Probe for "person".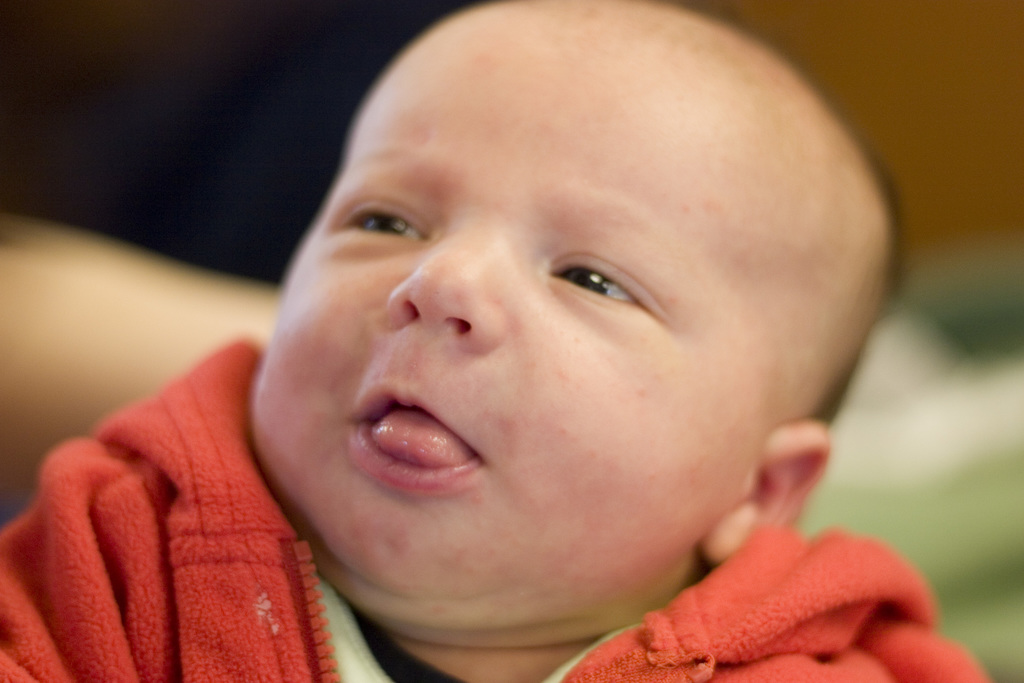
Probe result: select_region(118, 14, 909, 670).
